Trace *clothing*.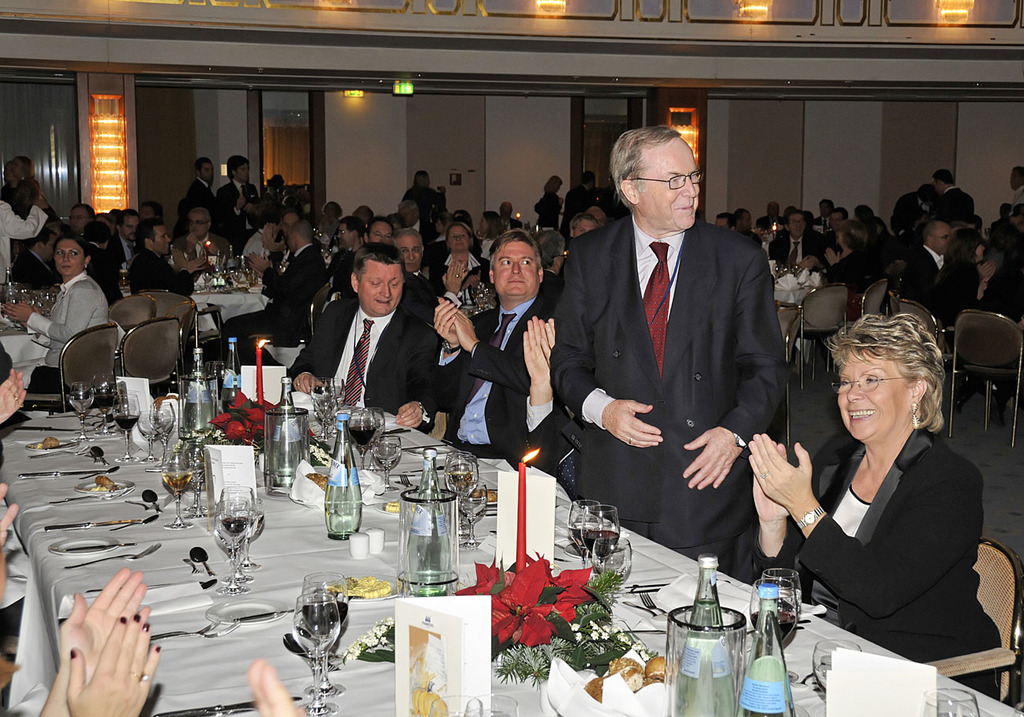
Traced to [439,288,559,464].
